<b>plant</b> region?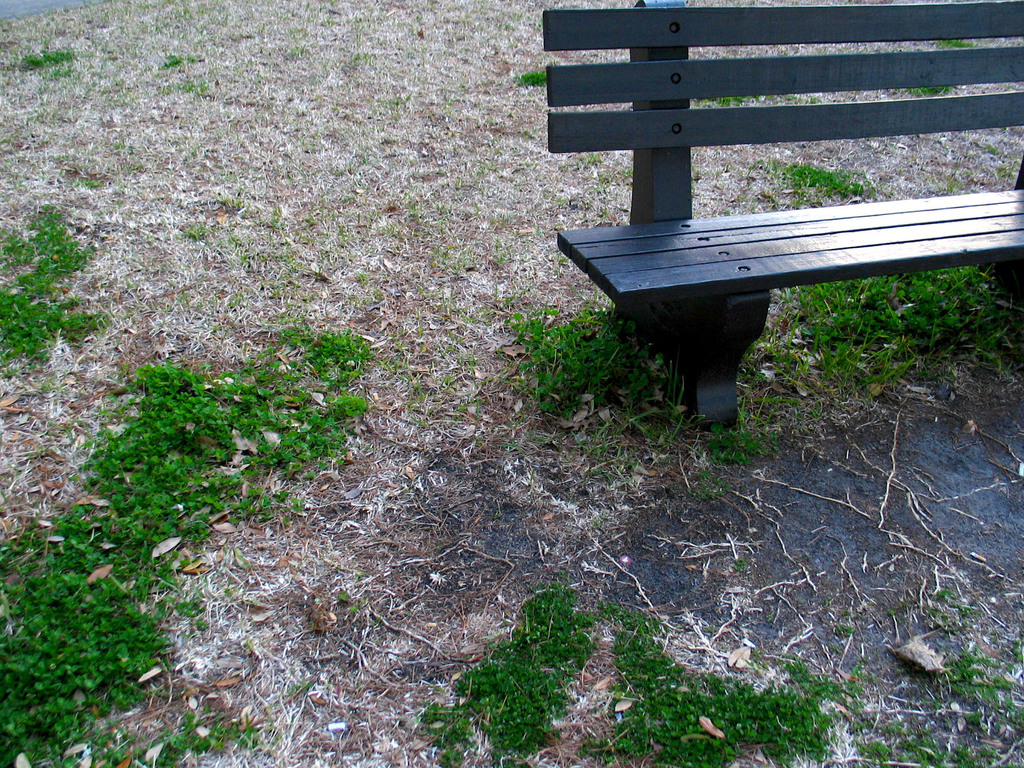
(733, 266, 1021, 432)
